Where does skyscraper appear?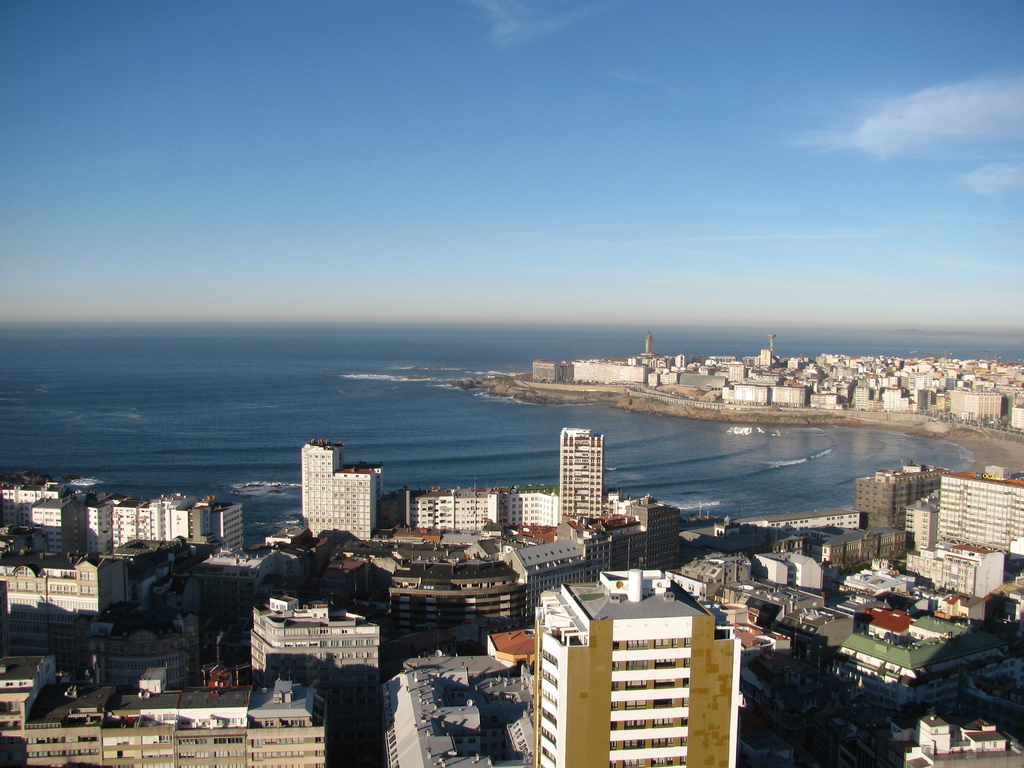
Appears at 895, 489, 956, 563.
